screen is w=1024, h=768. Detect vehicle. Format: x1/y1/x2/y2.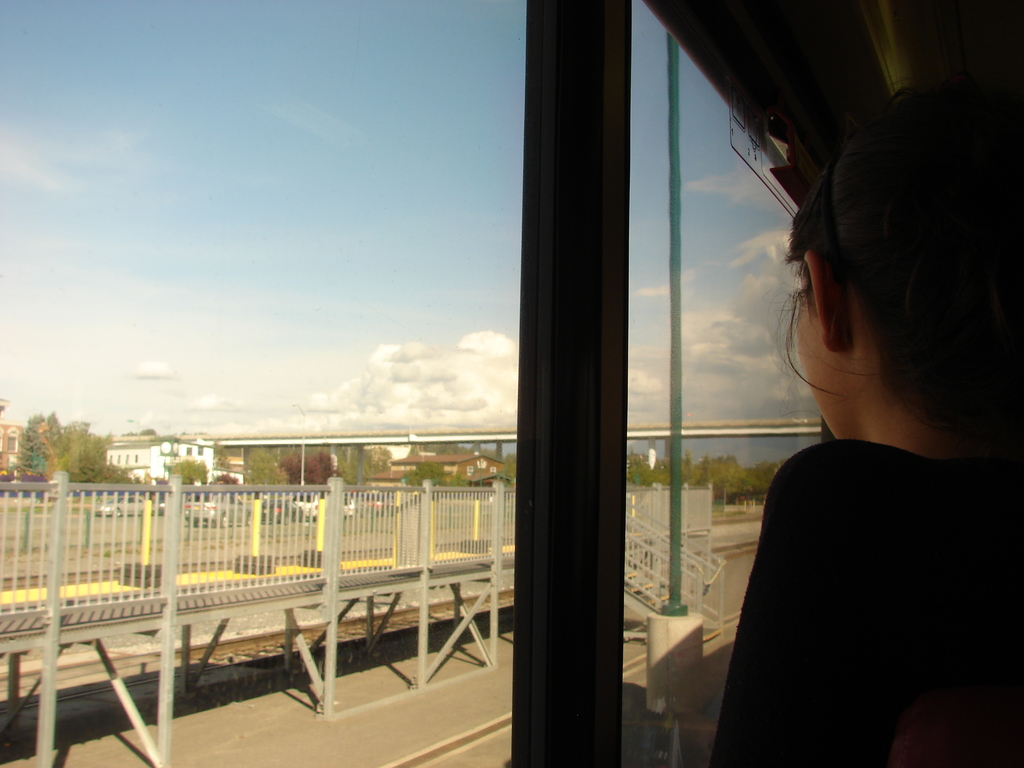
259/497/309/524.
